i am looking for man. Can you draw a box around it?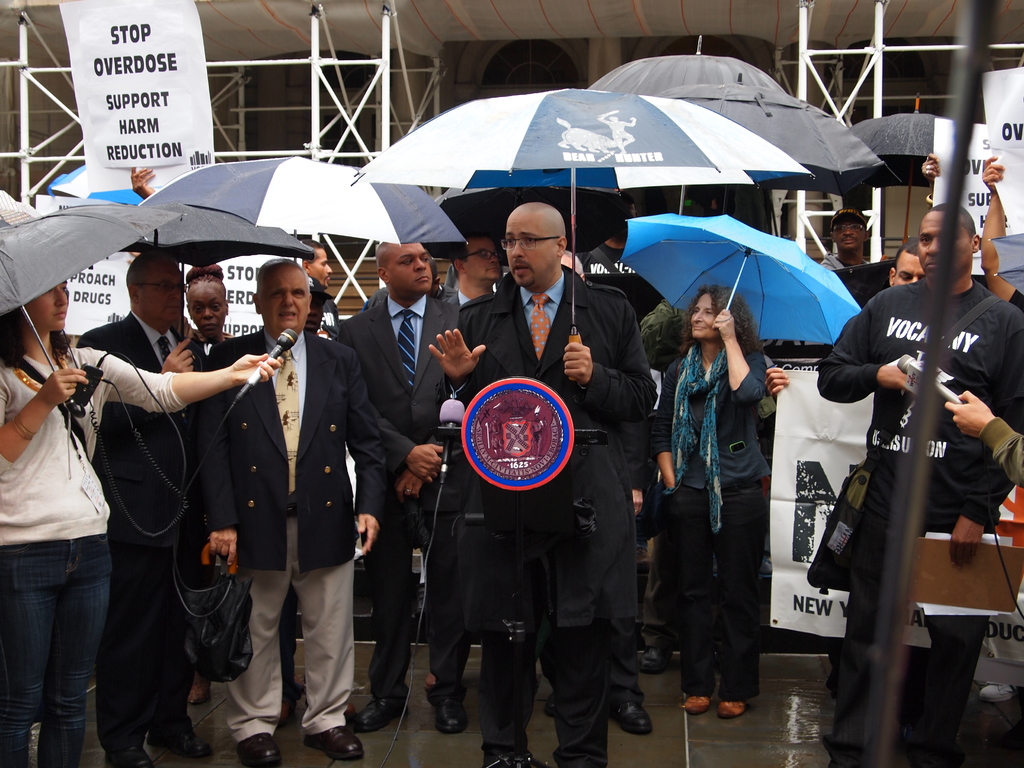
Sure, the bounding box is [left=819, top=207, right=879, bottom=266].
